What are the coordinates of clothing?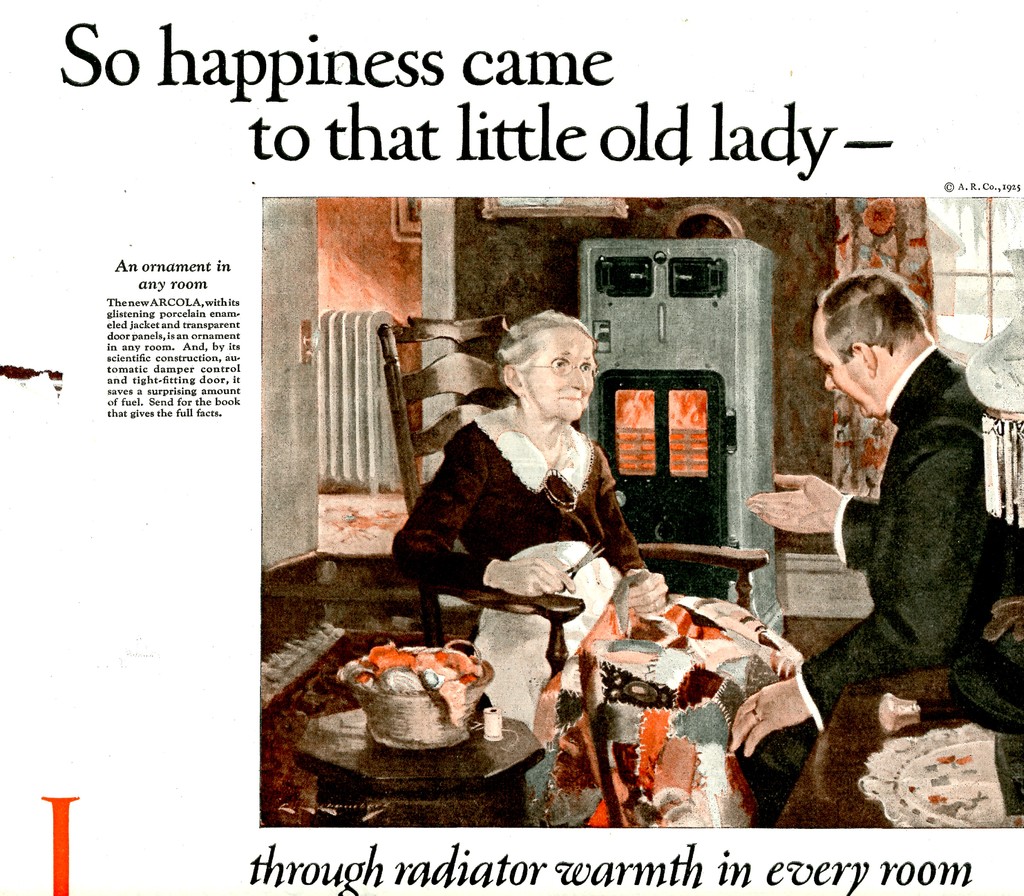
<bbox>416, 380, 655, 616</bbox>.
